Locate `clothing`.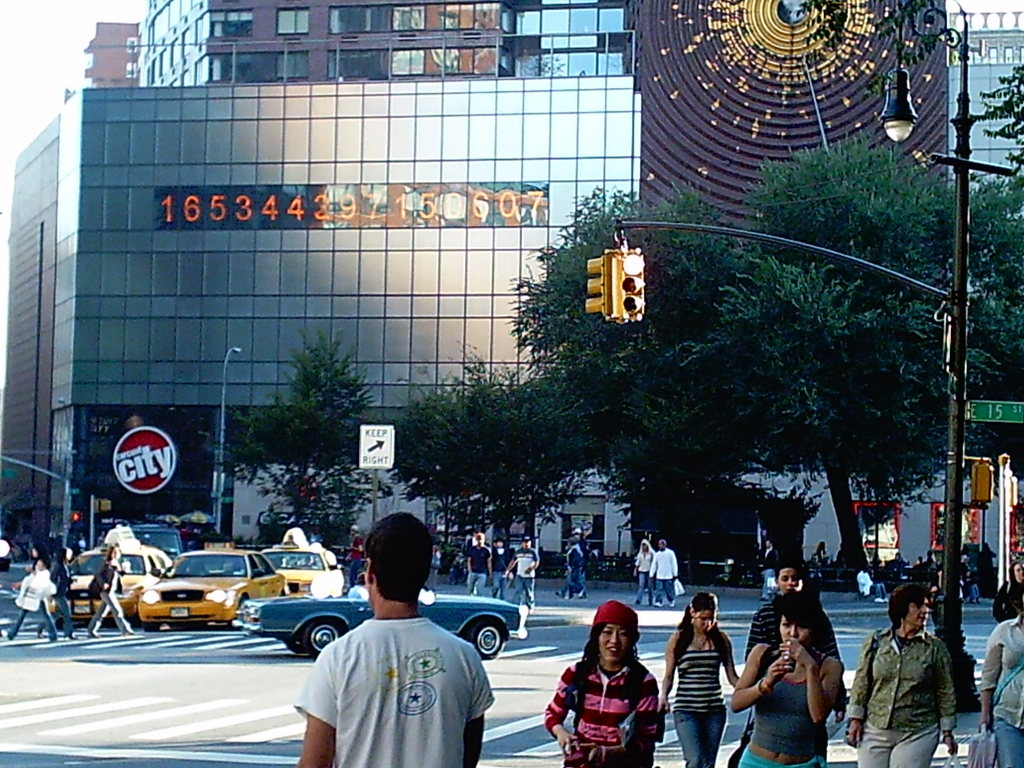
Bounding box: <region>566, 547, 578, 591</region>.
